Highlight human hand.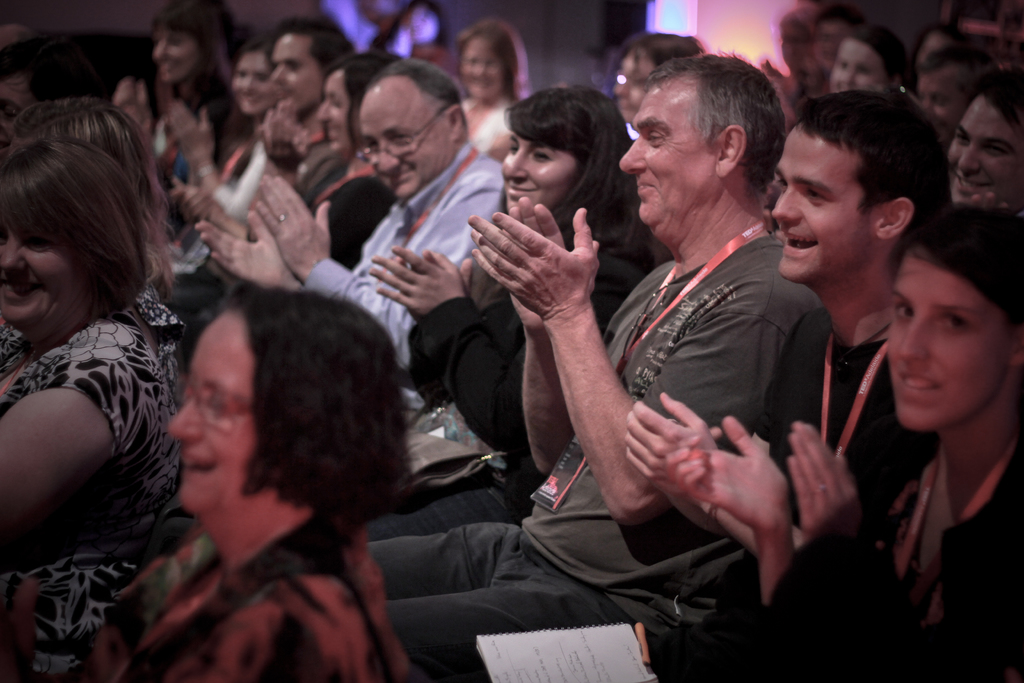
Highlighted region: box=[258, 114, 308, 169].
